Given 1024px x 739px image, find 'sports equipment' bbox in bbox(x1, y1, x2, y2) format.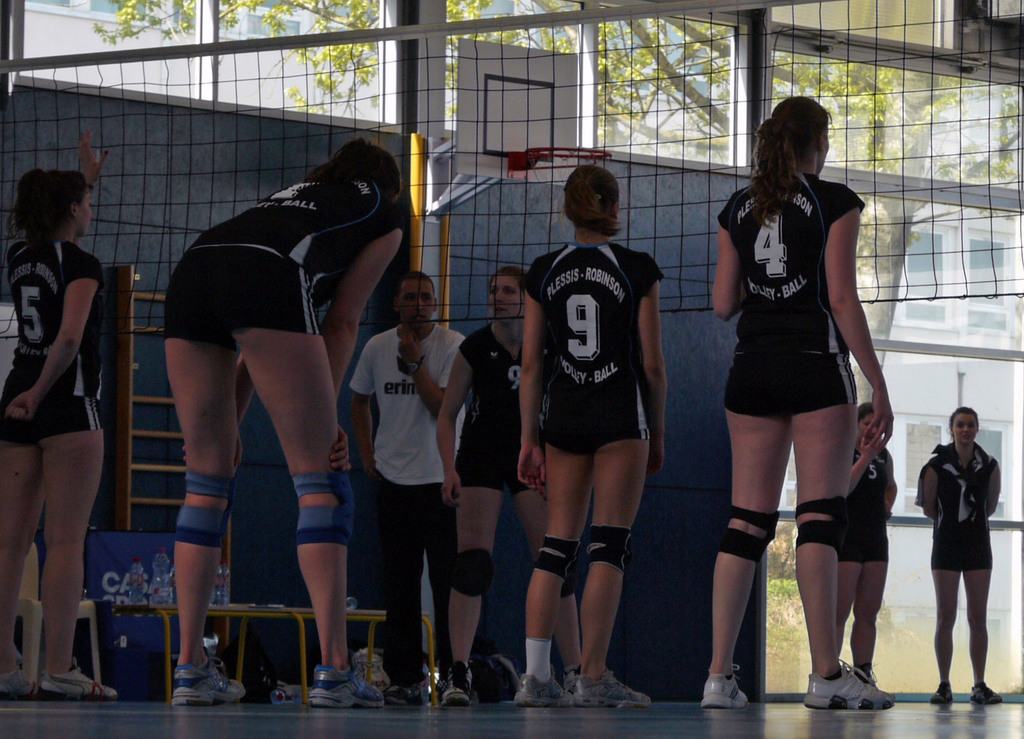
bbox(717, 503, 778, 565).
